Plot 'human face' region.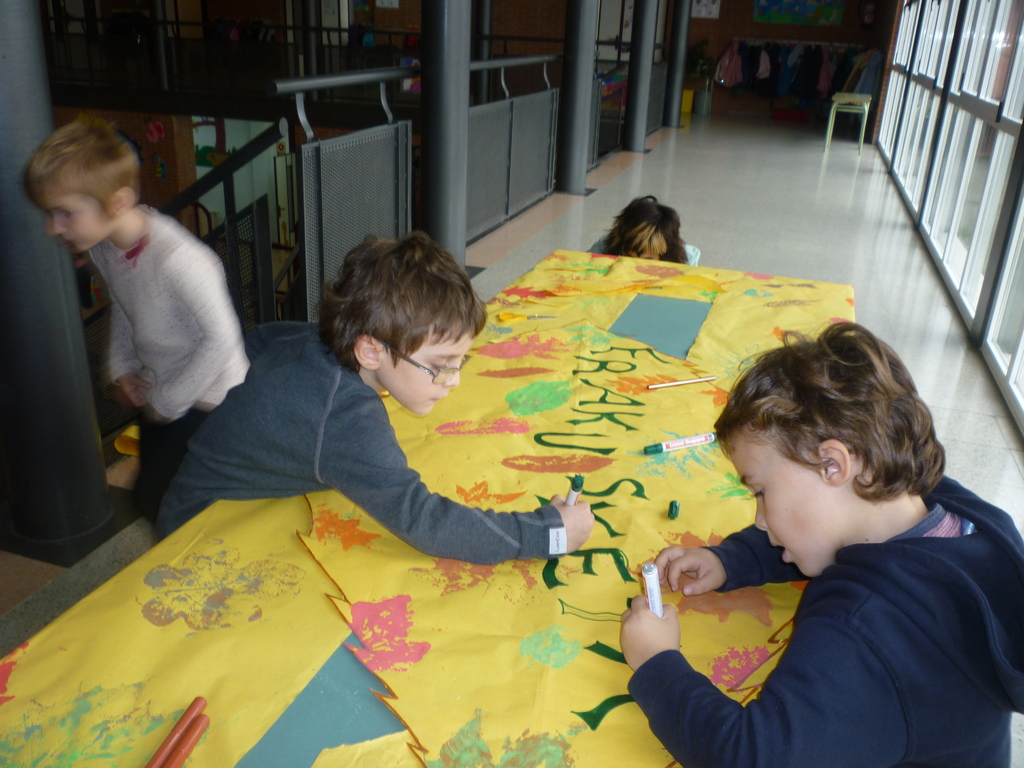
Plotted at crop(723, 428, 857, 577).
